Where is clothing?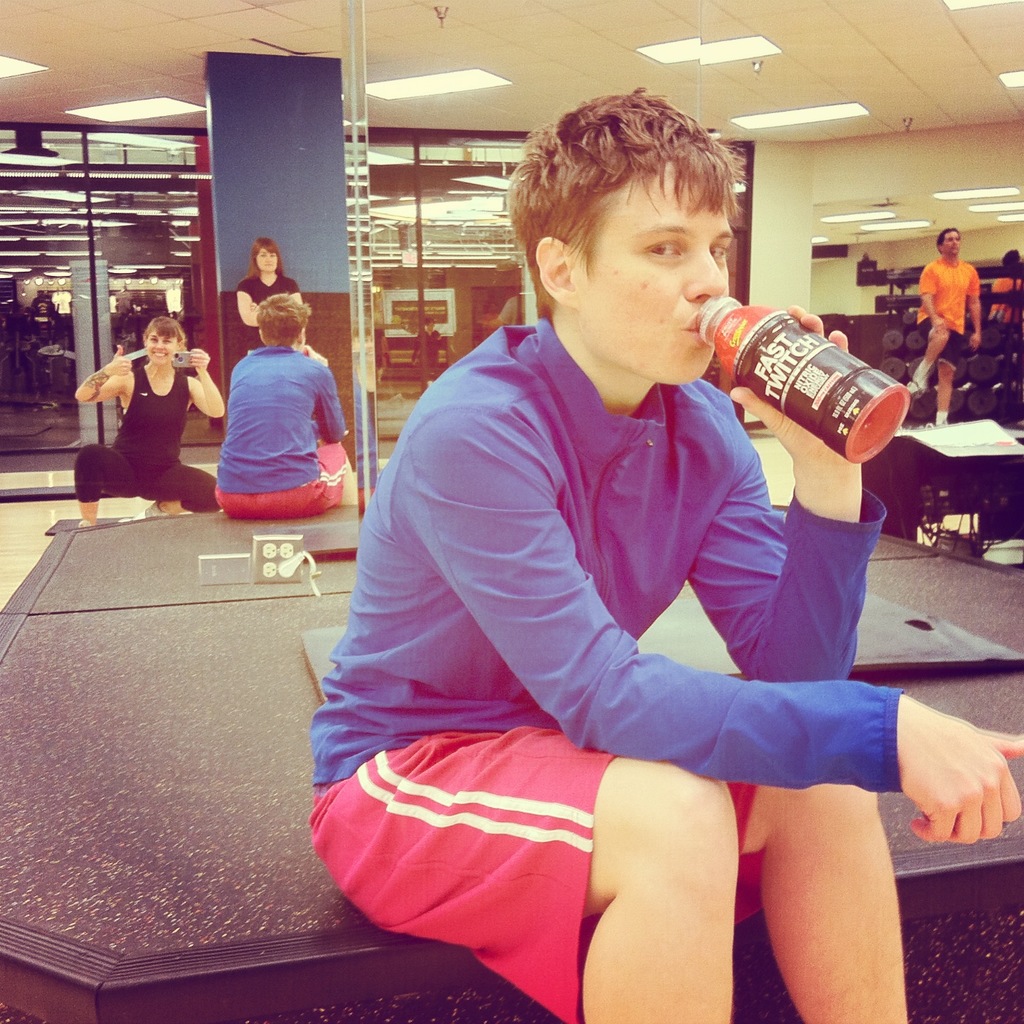
box(306, 315, 908, 1023).
